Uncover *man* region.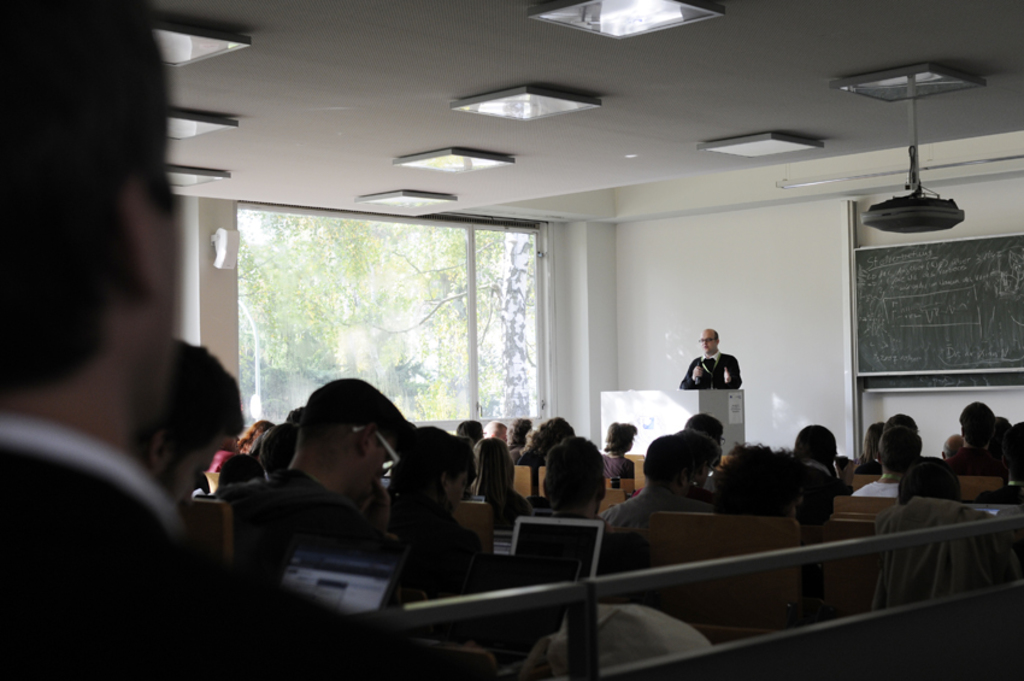
Uncovered: x1=849, y1=429, x2=929, y2=503.
